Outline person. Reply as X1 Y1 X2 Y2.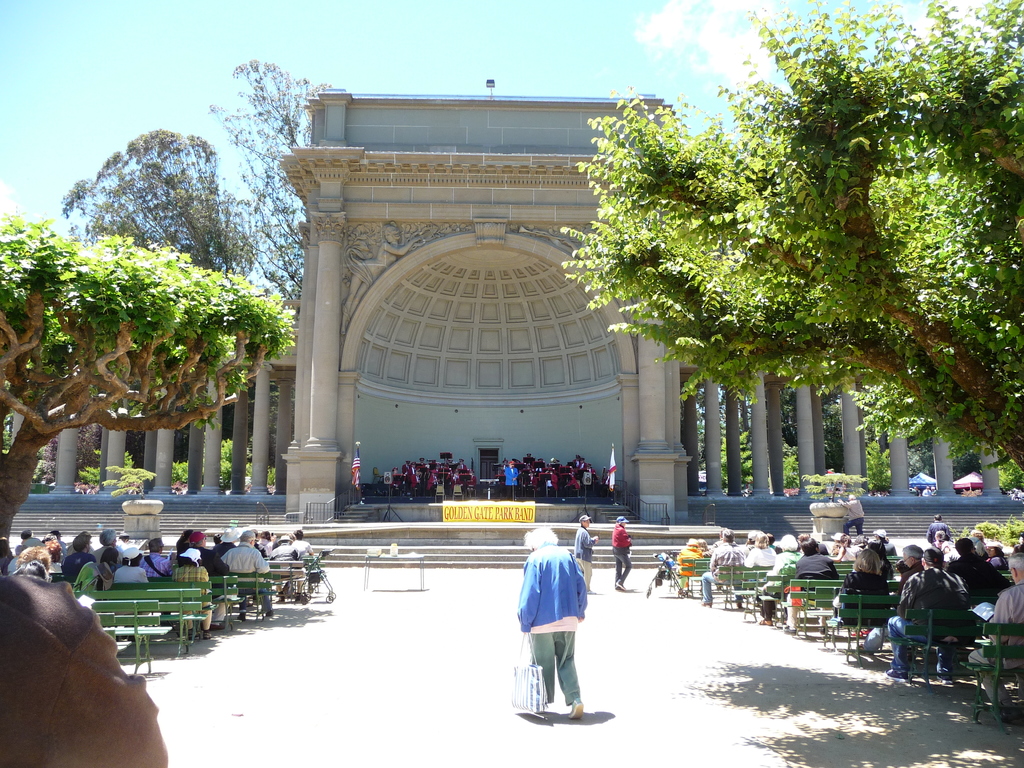
697 531 710 569.
